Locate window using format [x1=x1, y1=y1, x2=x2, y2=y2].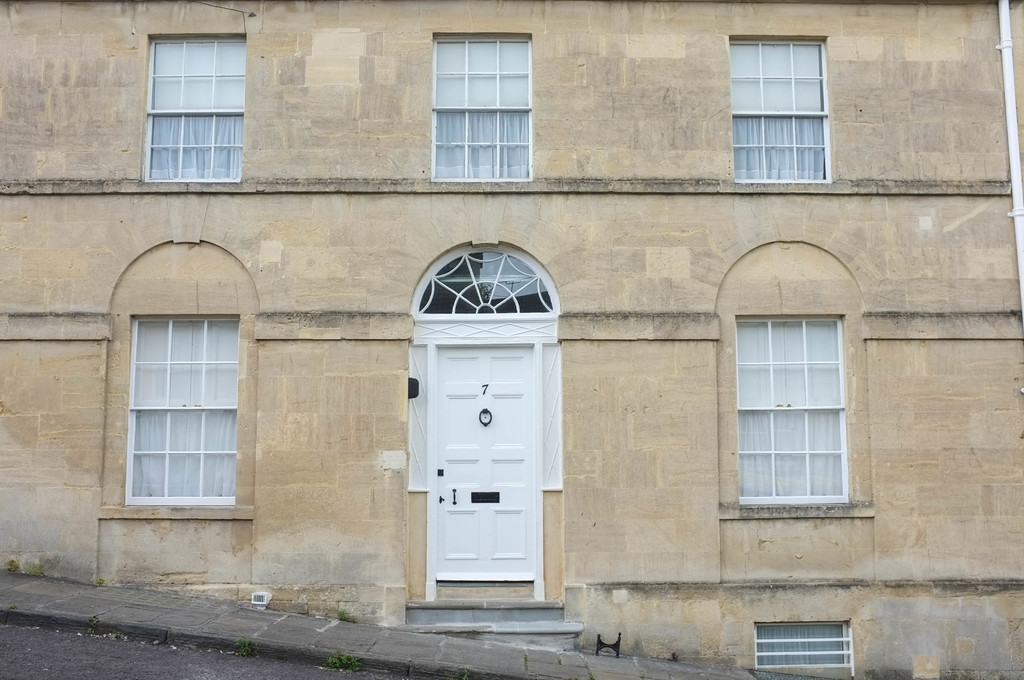
[x1=429, y1=35, x2=531, y2=181].
